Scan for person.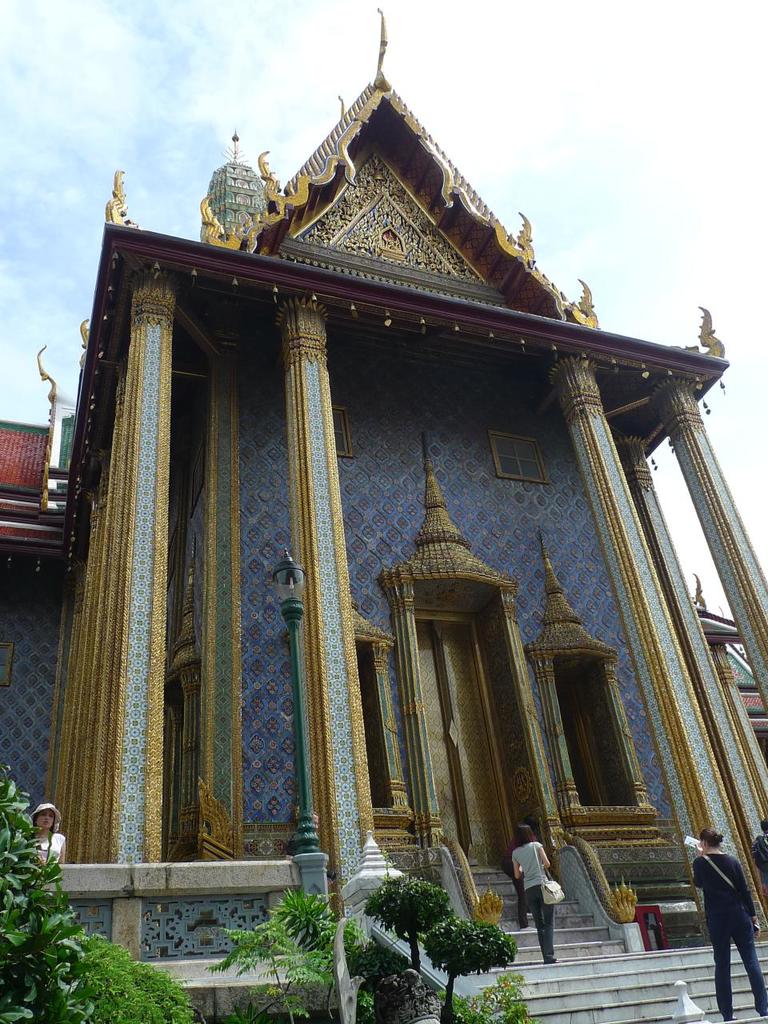
Scan result: bbox=[504, 818, 557, 973].
